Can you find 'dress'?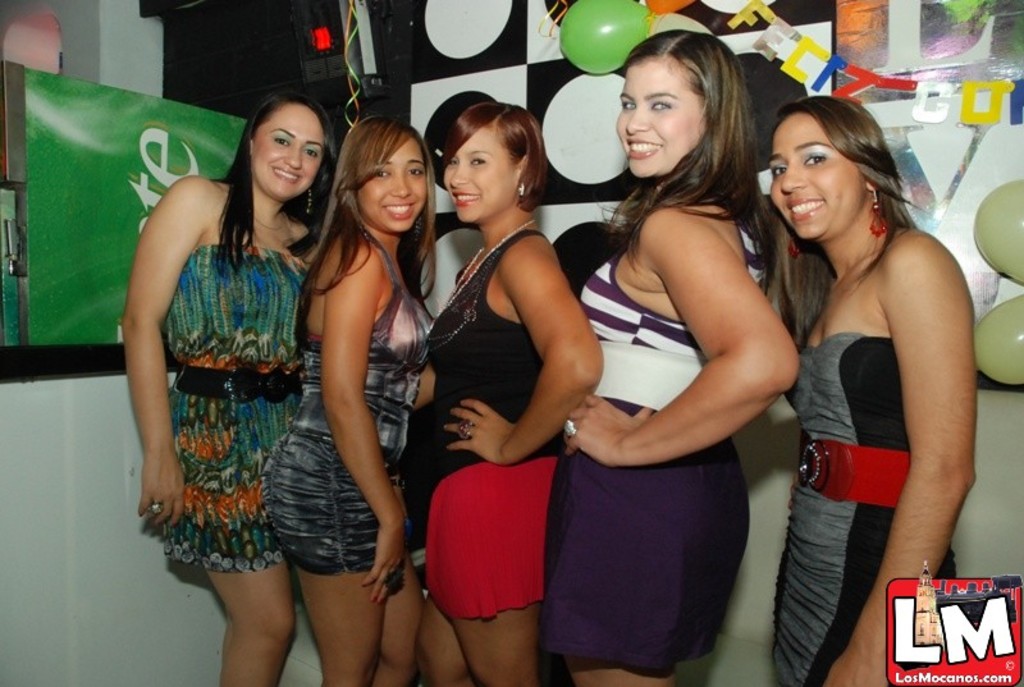
Yes, bounding box: [x1=539, y1=205, x2=750, y2=674].
